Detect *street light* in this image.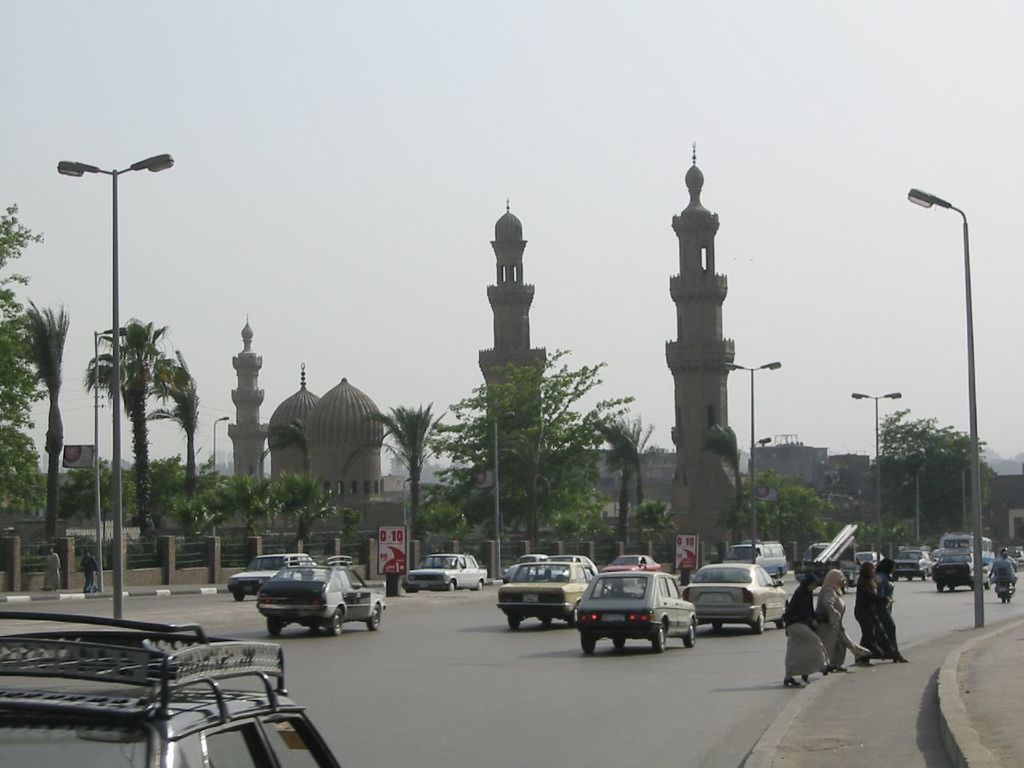
Detection: <region>721, 358, 780, 570</region>.
